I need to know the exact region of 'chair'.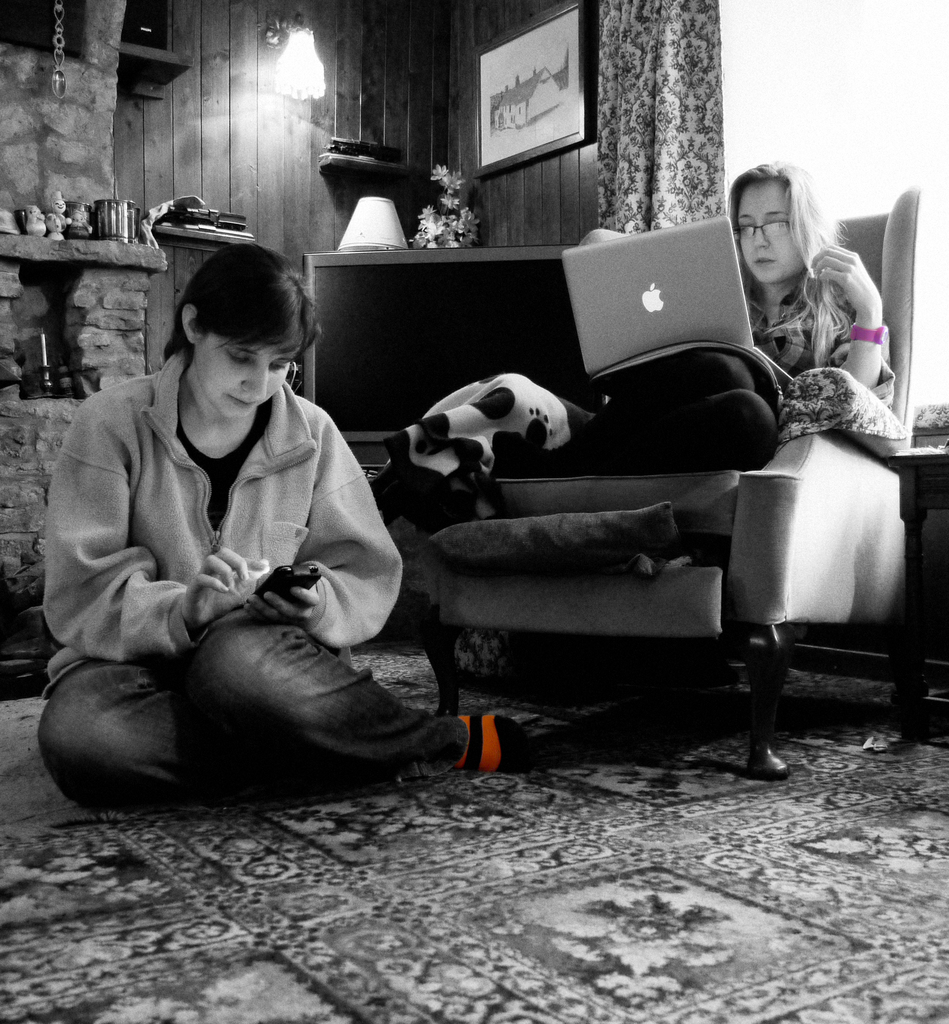
Region: 411/171/905/773.
